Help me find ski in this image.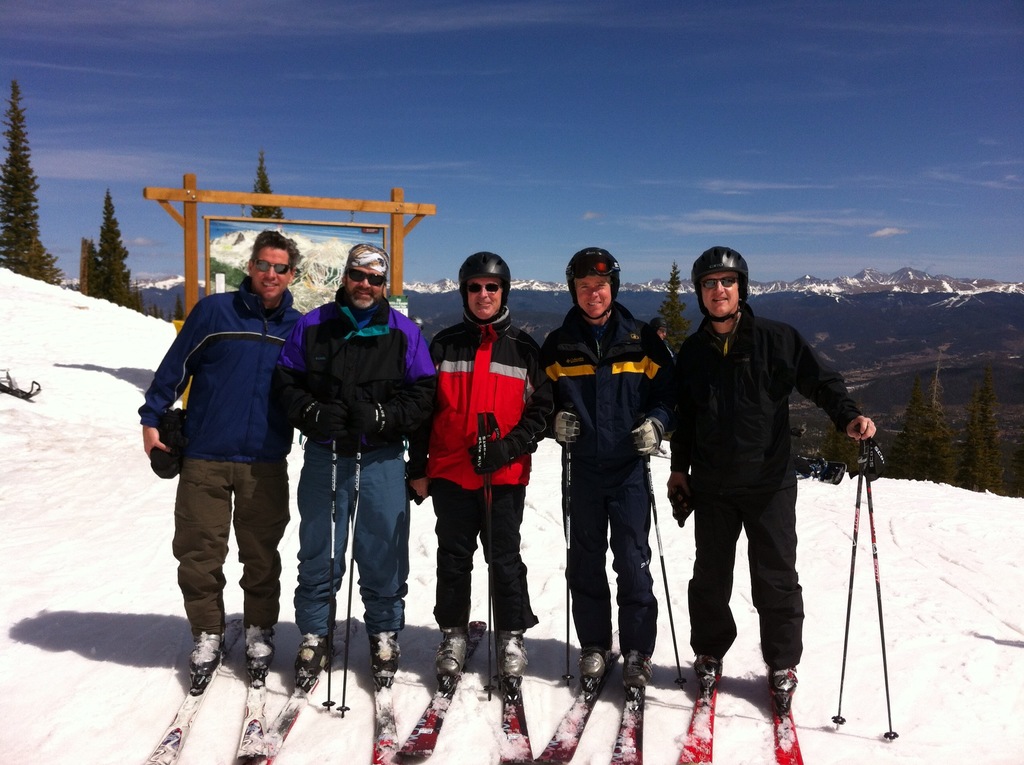
Found it: box=[236, 618, 273, 764].
